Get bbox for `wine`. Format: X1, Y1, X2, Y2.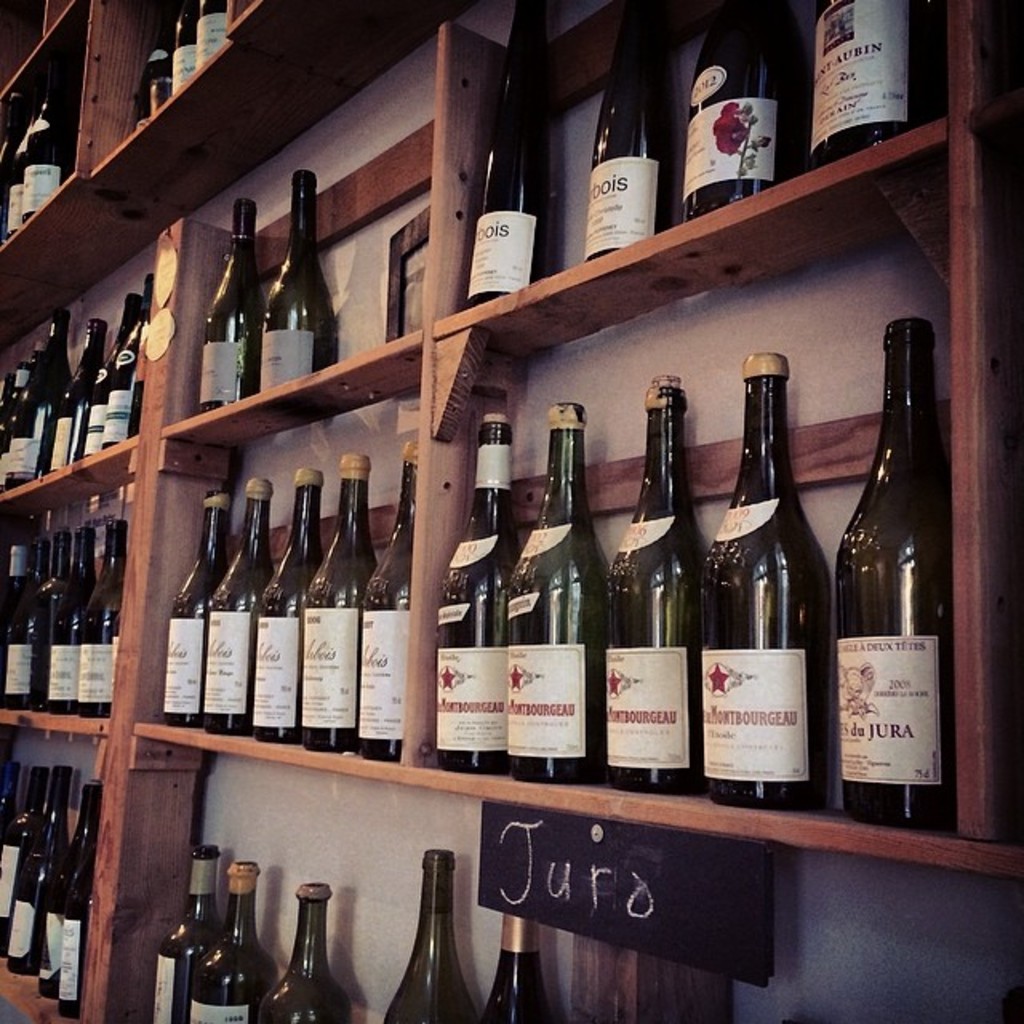
0, 765, 18, 830.
